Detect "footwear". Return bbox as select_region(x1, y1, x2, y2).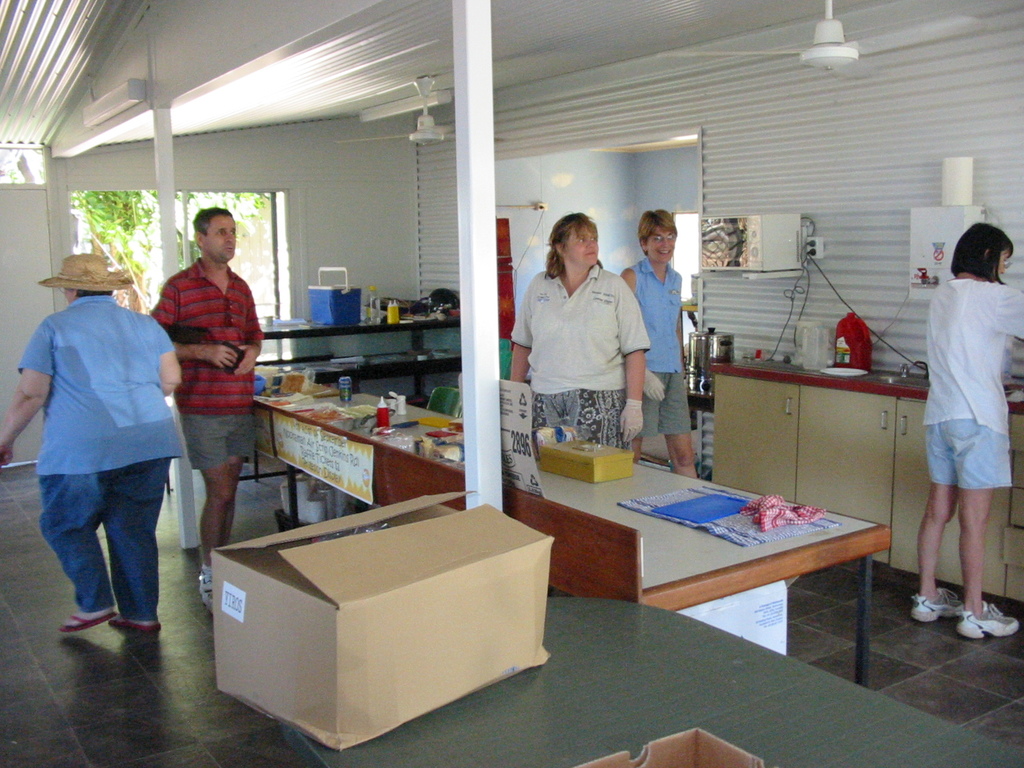
select_region(198, 564, 227, 616).
